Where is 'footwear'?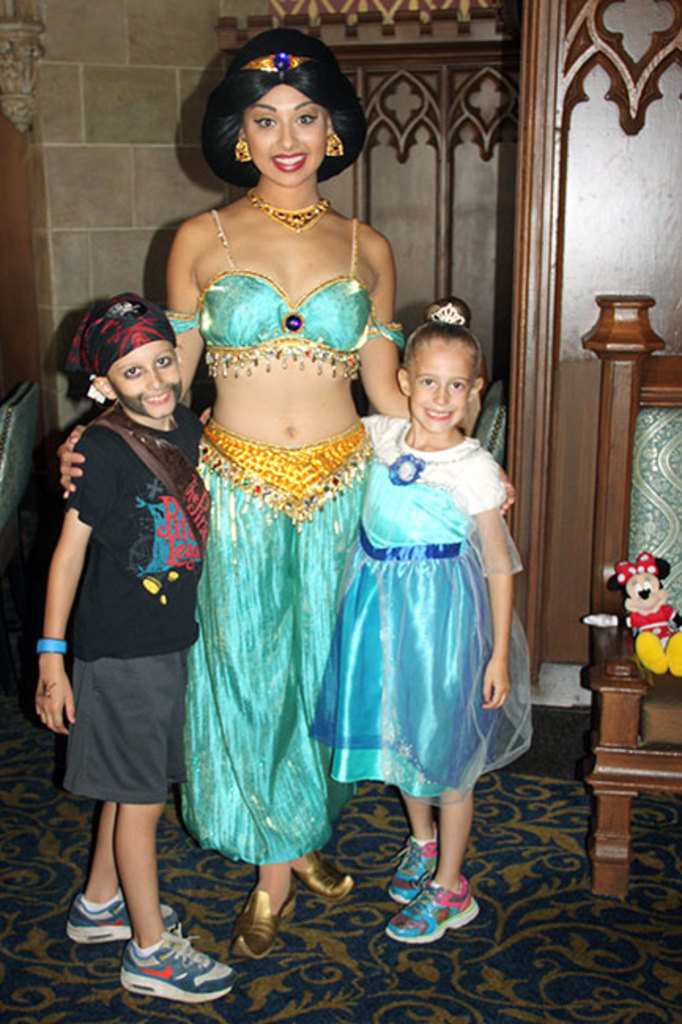
locate(102, 926, 252, 1000).
